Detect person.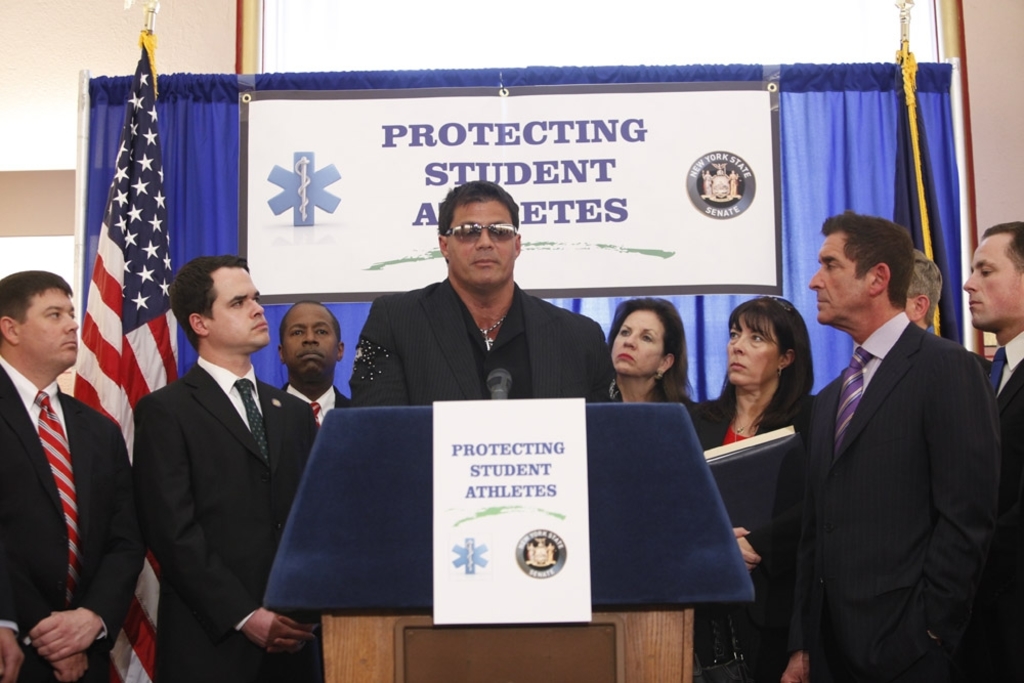
Detected at x1=669 y1=294 x2=809 y2=682.
